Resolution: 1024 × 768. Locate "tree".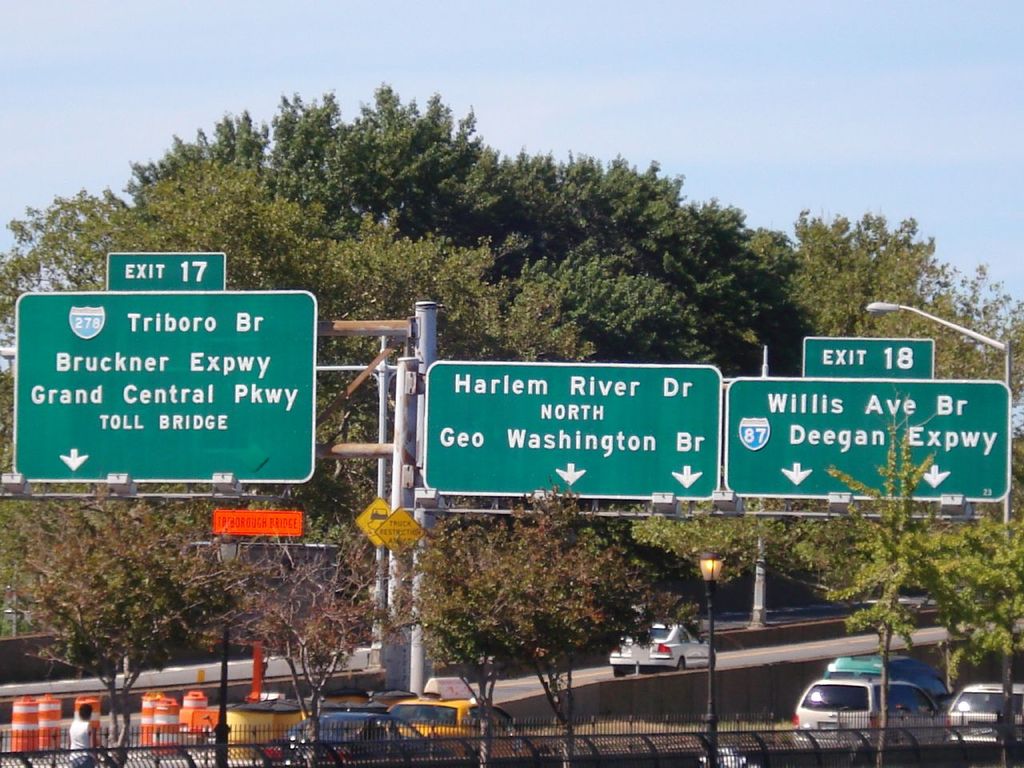
locate(636, 502, 786, 767).
